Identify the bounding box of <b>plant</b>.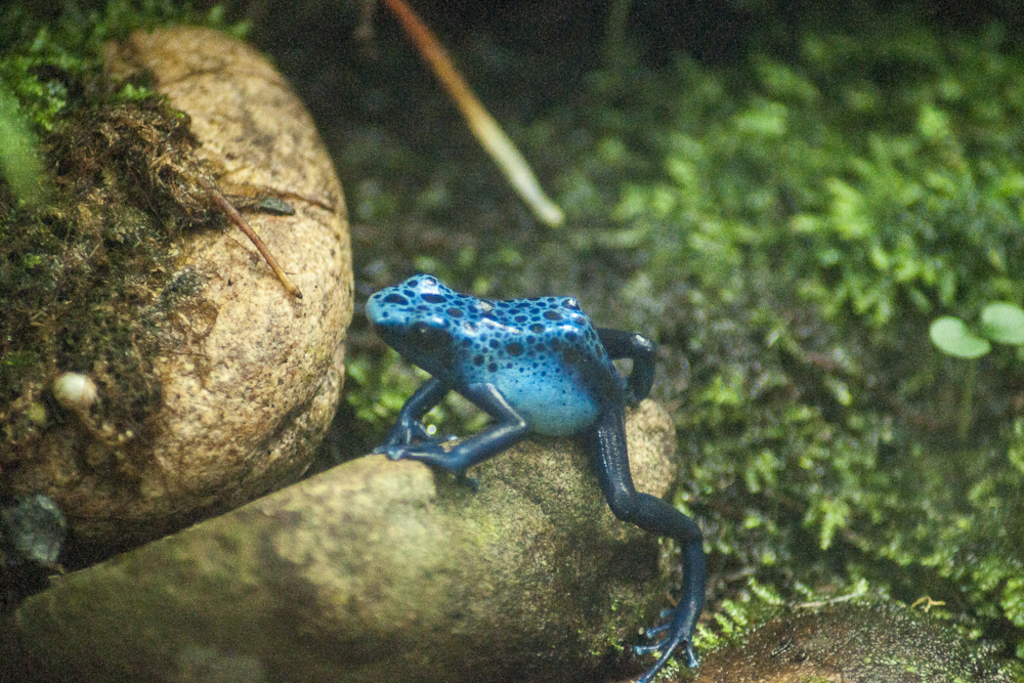
{"x1": 0, "y1": 0, "x2": 332, "y2": 498}.
